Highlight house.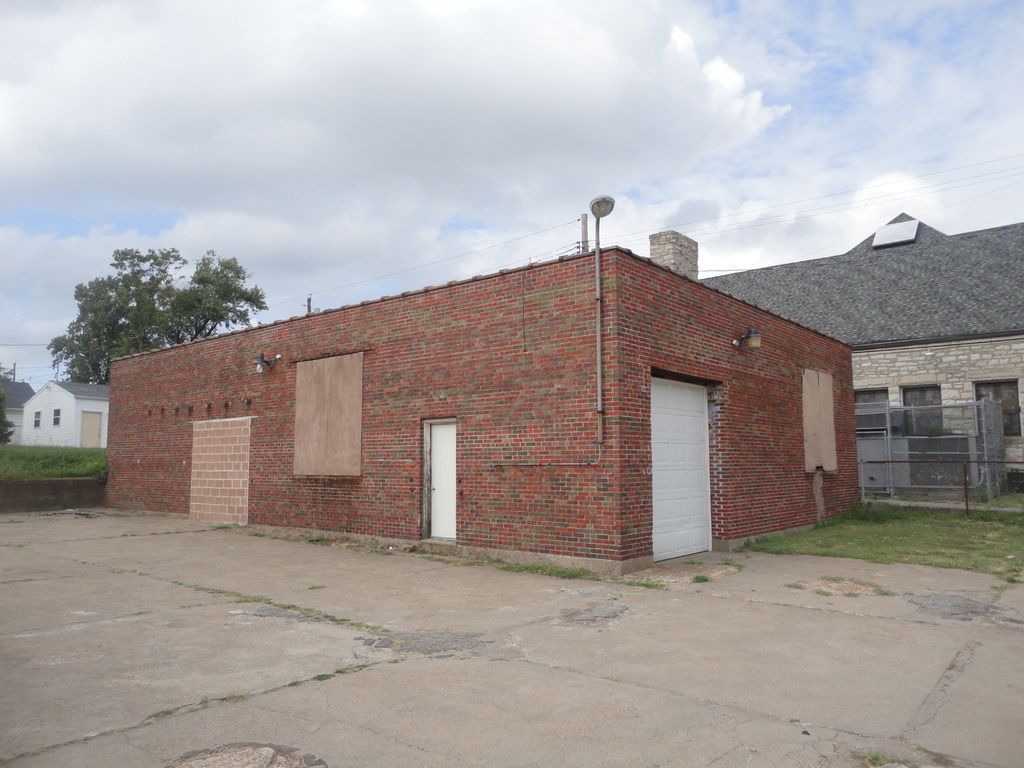
Highlighted region: region(0, 381, 35, 442).
